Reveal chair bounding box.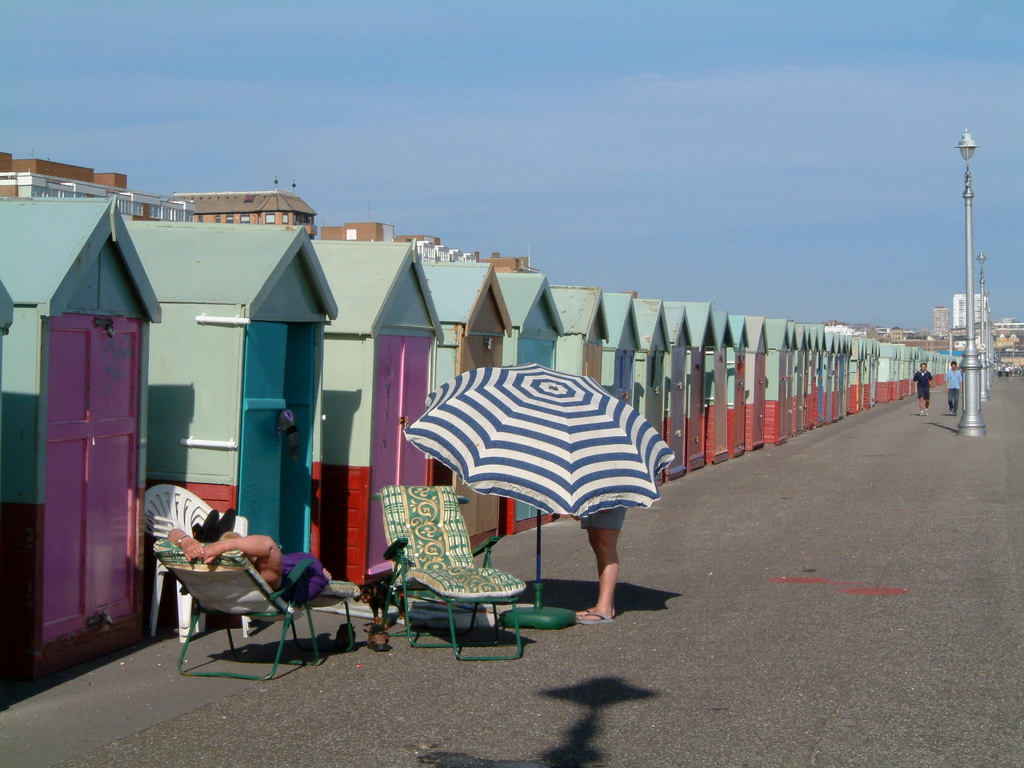
Revealed: (x1=151, y1=535, x2=357, y2=678).
